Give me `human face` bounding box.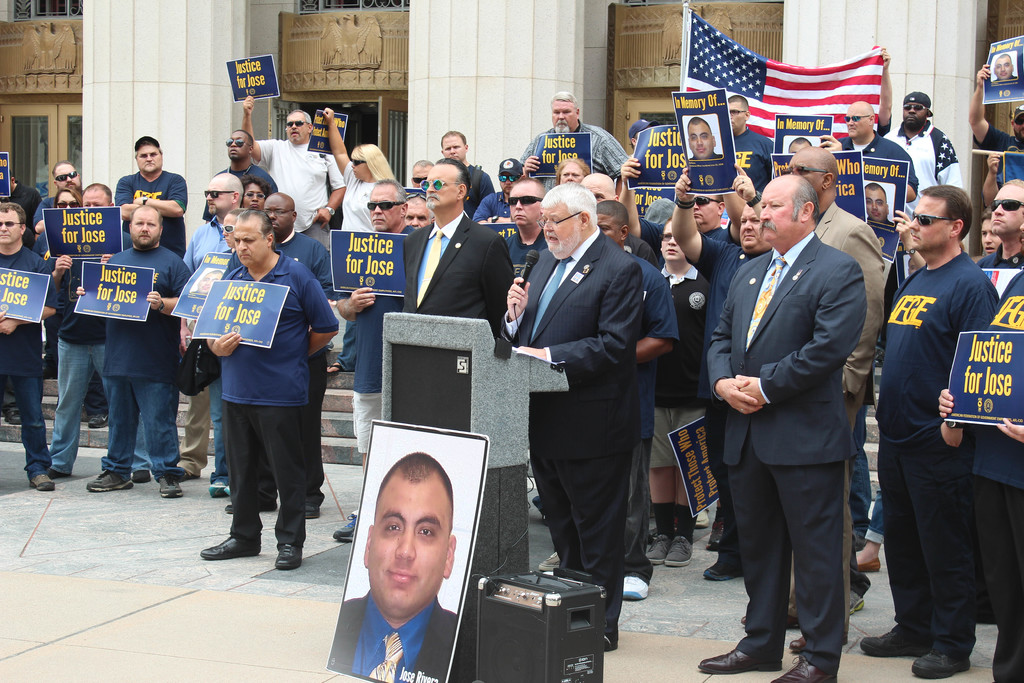
region(355, 151, 366, 177).
